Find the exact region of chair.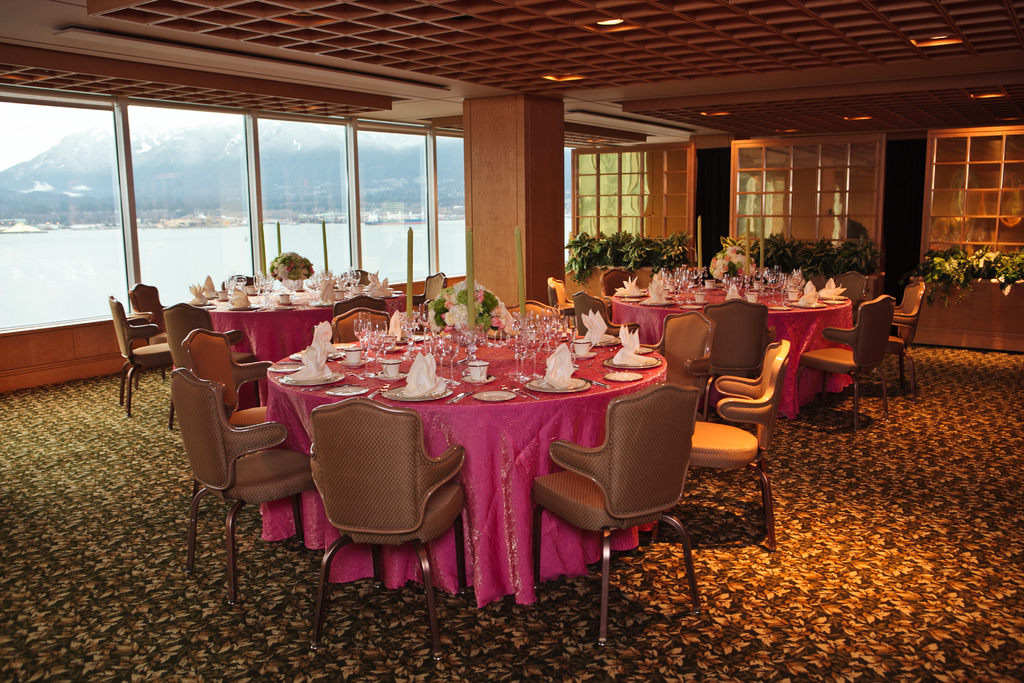
Exact region: [left=392, top=273, right=446, bottom=309].
